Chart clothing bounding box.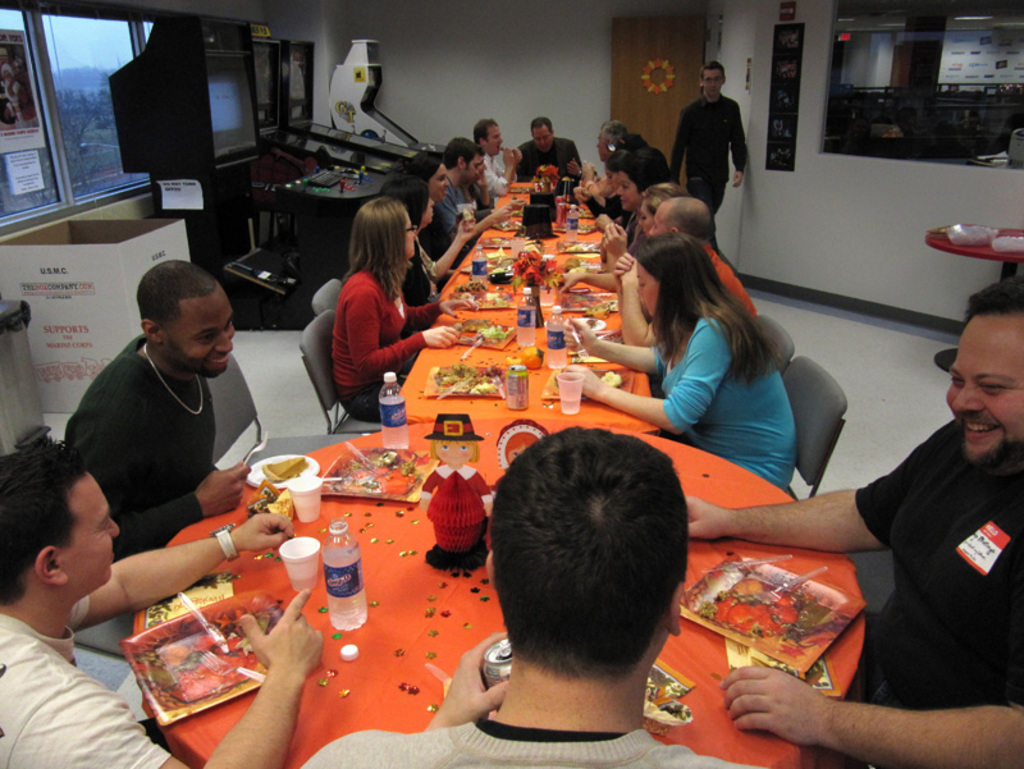
Charted: {"x1": 687, "y1": 253, "x2": 774, "y2": 319}.
